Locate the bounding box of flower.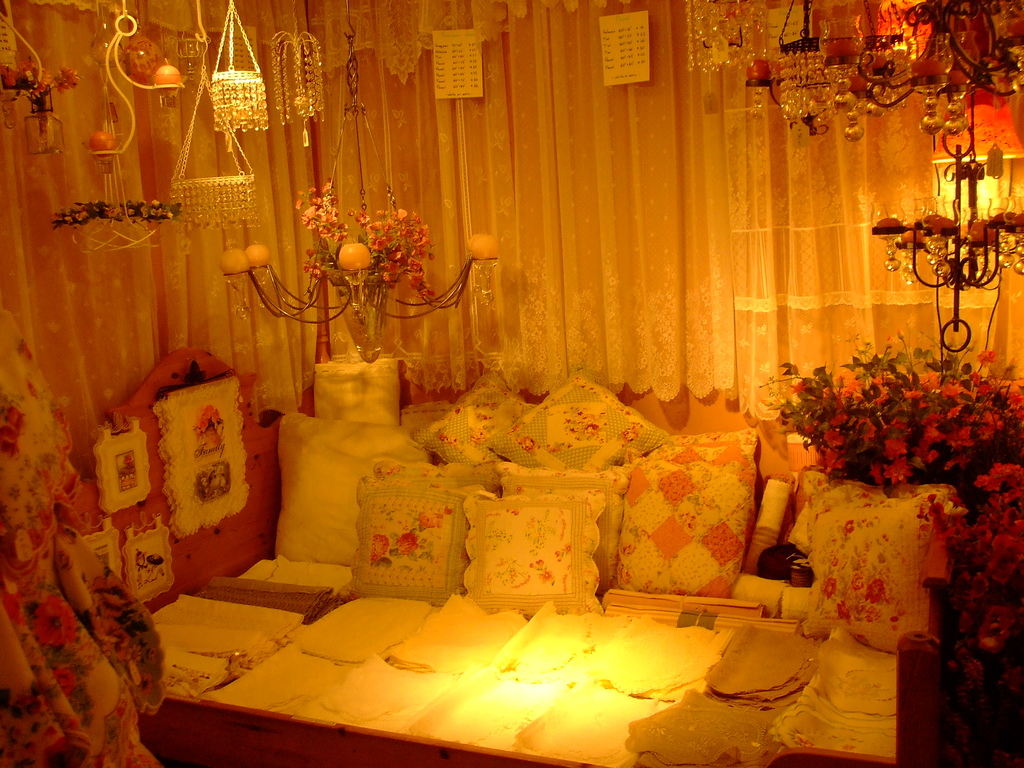
Bounding box: x1=29, y1=596, x2=80, y2=650.
